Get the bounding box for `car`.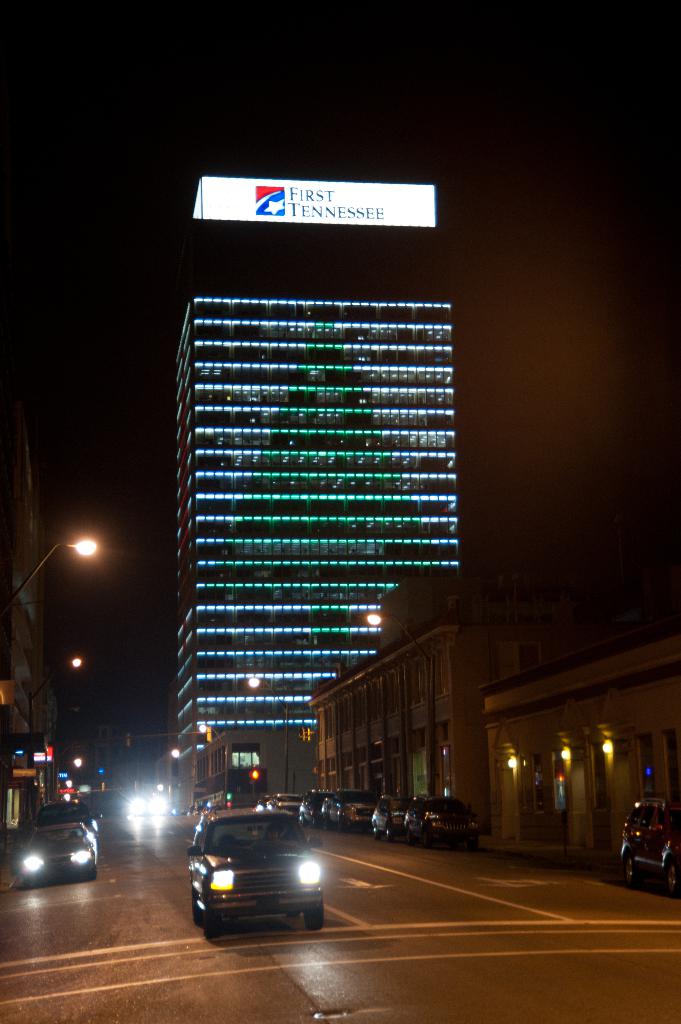
detection(620, 795, 680, 893).
